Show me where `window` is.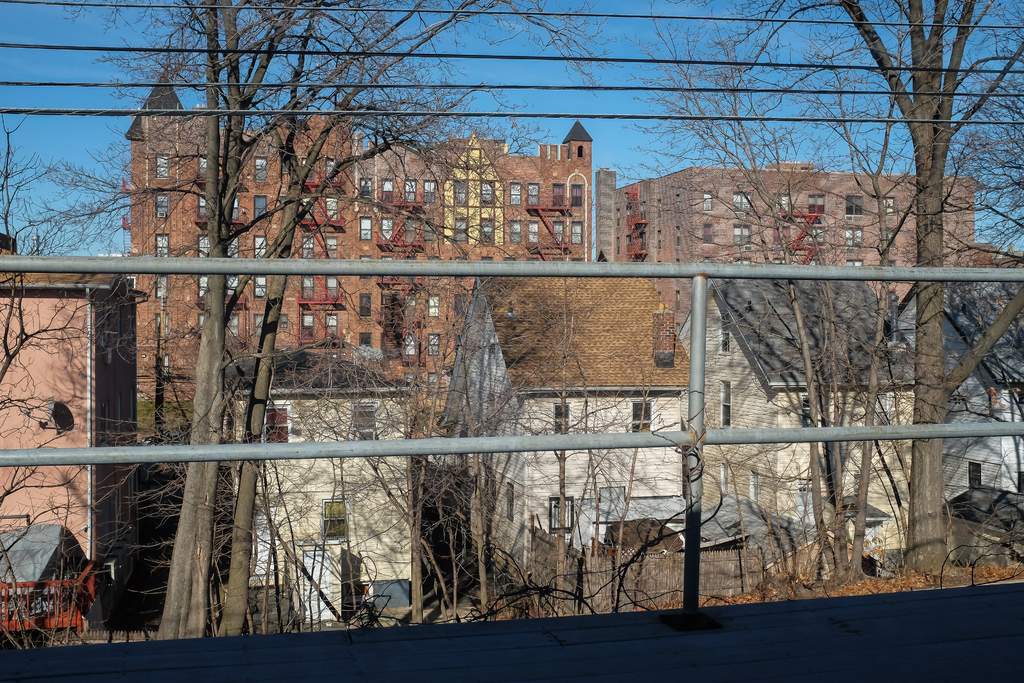
`window` is at (x1=356, y1=331, x2=374, y2=347).
